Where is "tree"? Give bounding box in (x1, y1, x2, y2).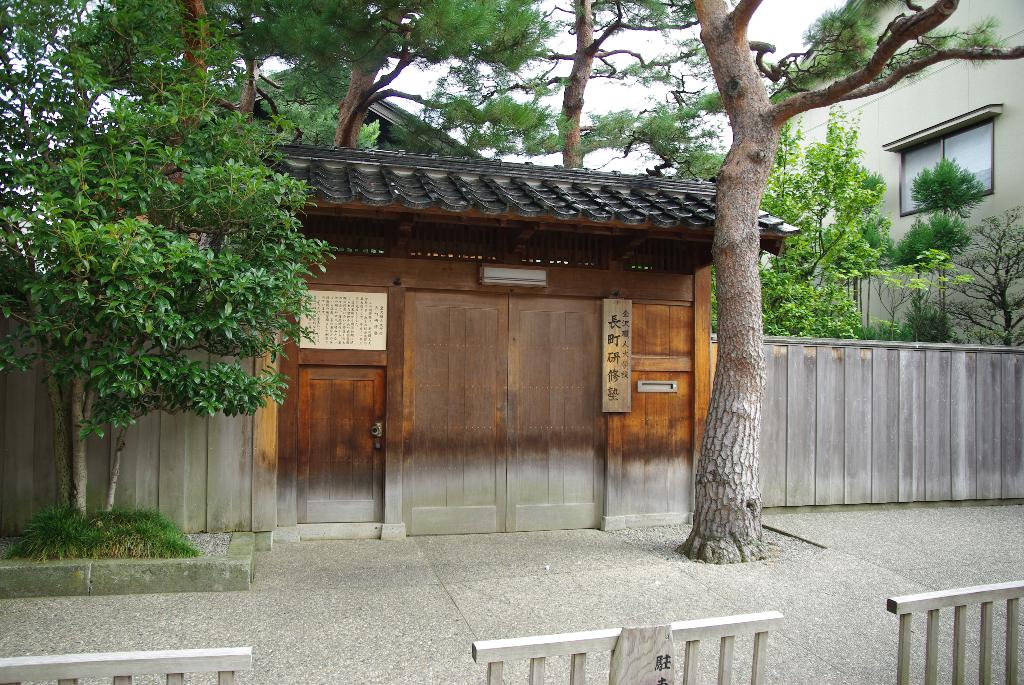
(866, 242, 977, 338).
